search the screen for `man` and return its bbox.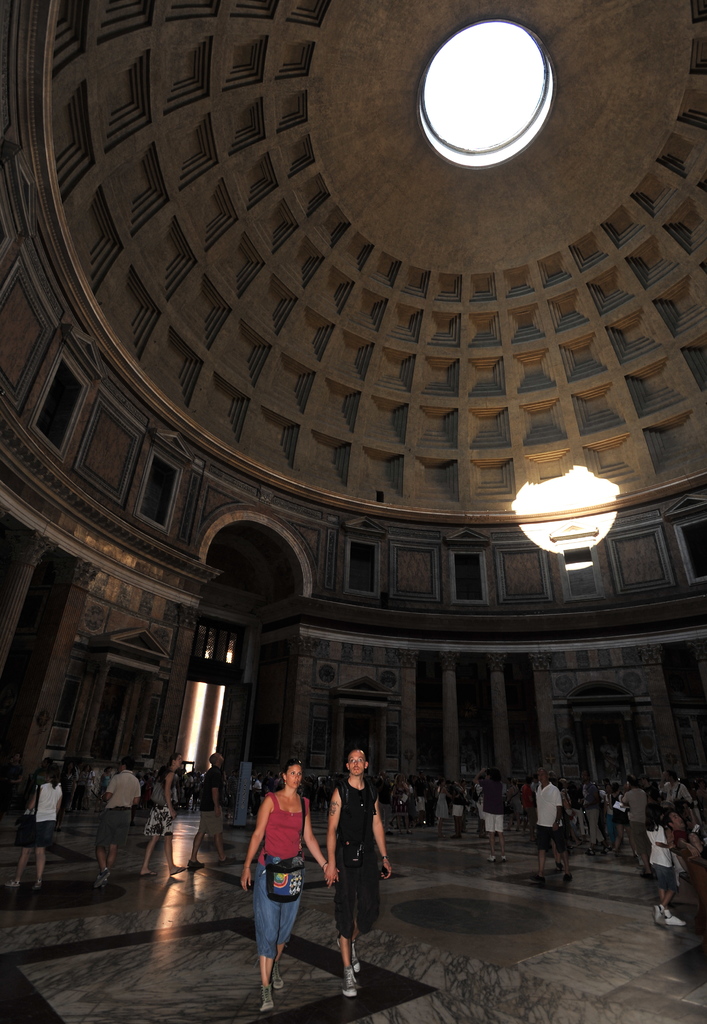
Found: box(659, 805, 706, 861).
